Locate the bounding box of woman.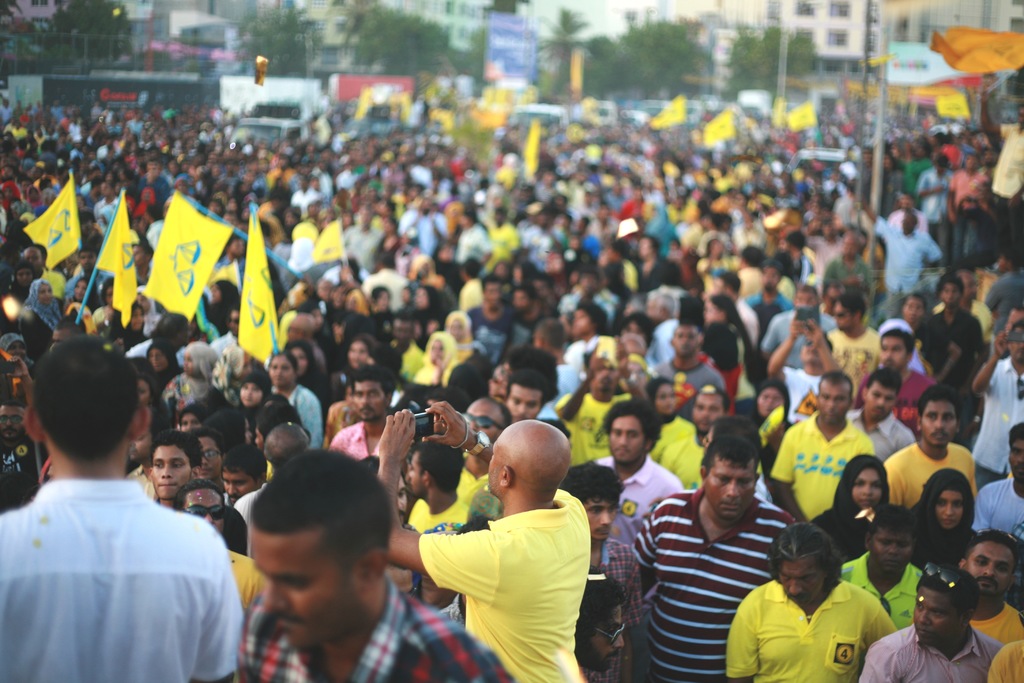
Bounding box: bbox=[204, 371, 273, 452].
